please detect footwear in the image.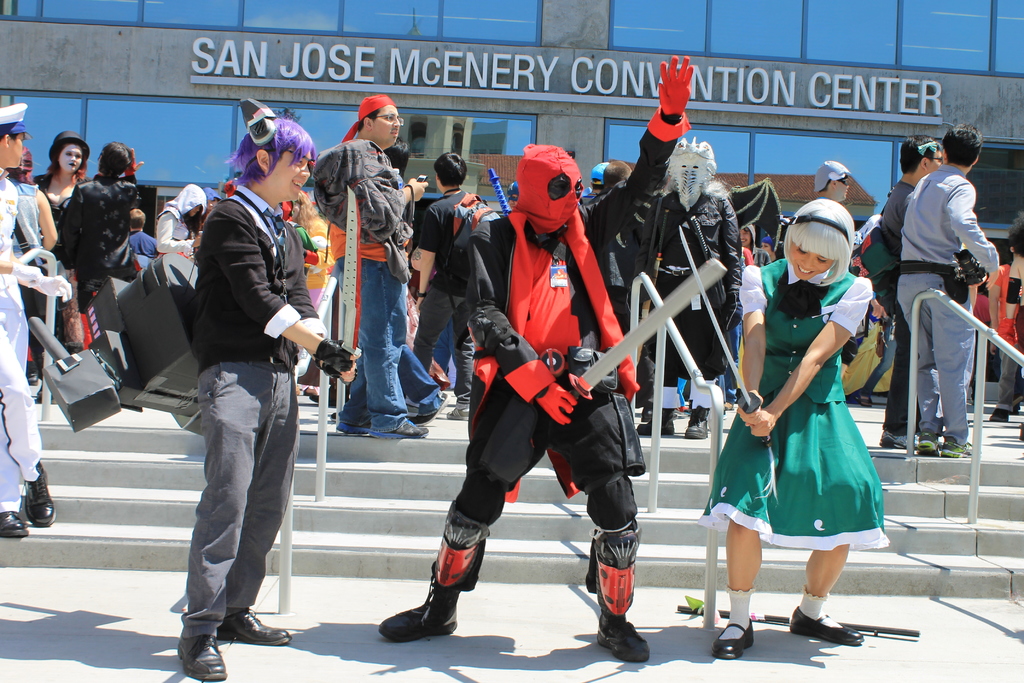
l=2, t=512, r=33, b=541.
